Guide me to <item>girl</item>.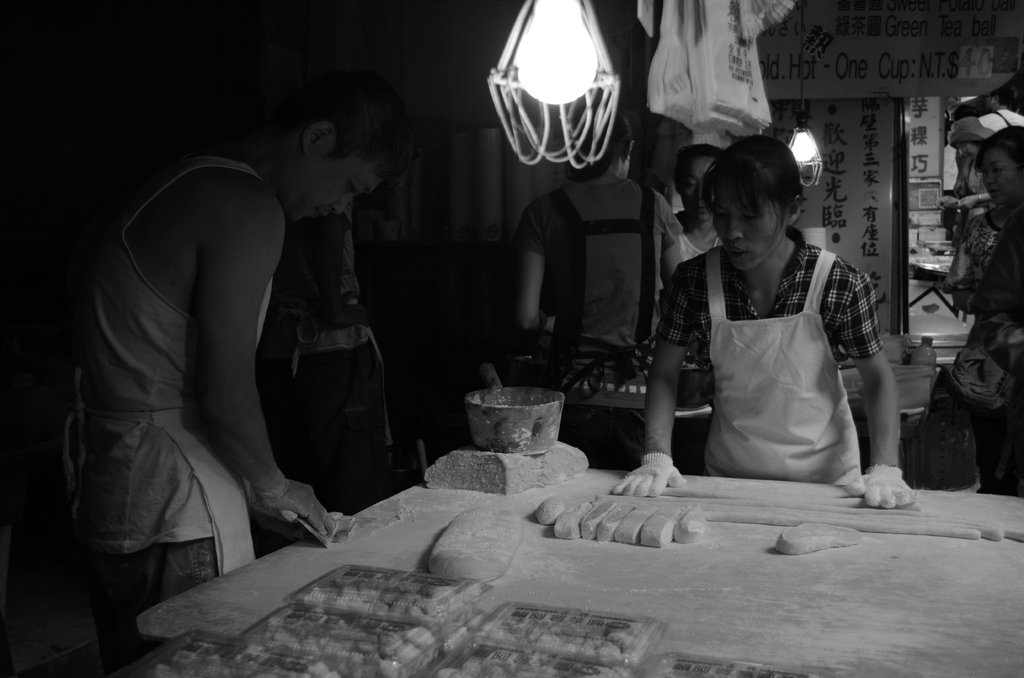
Guidance: [x1=956, y1=125, x2=1023, y2=490].
